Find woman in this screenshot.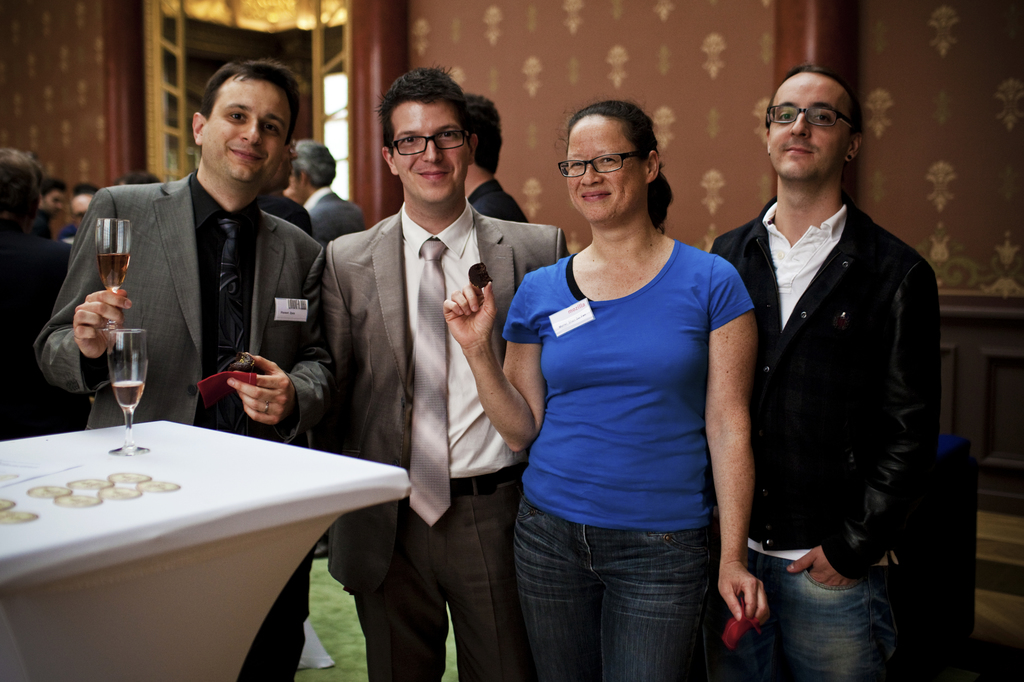
The bounding box for woman is {"left": 490, "top": 83, "right": 763, "bottom": 681}.
